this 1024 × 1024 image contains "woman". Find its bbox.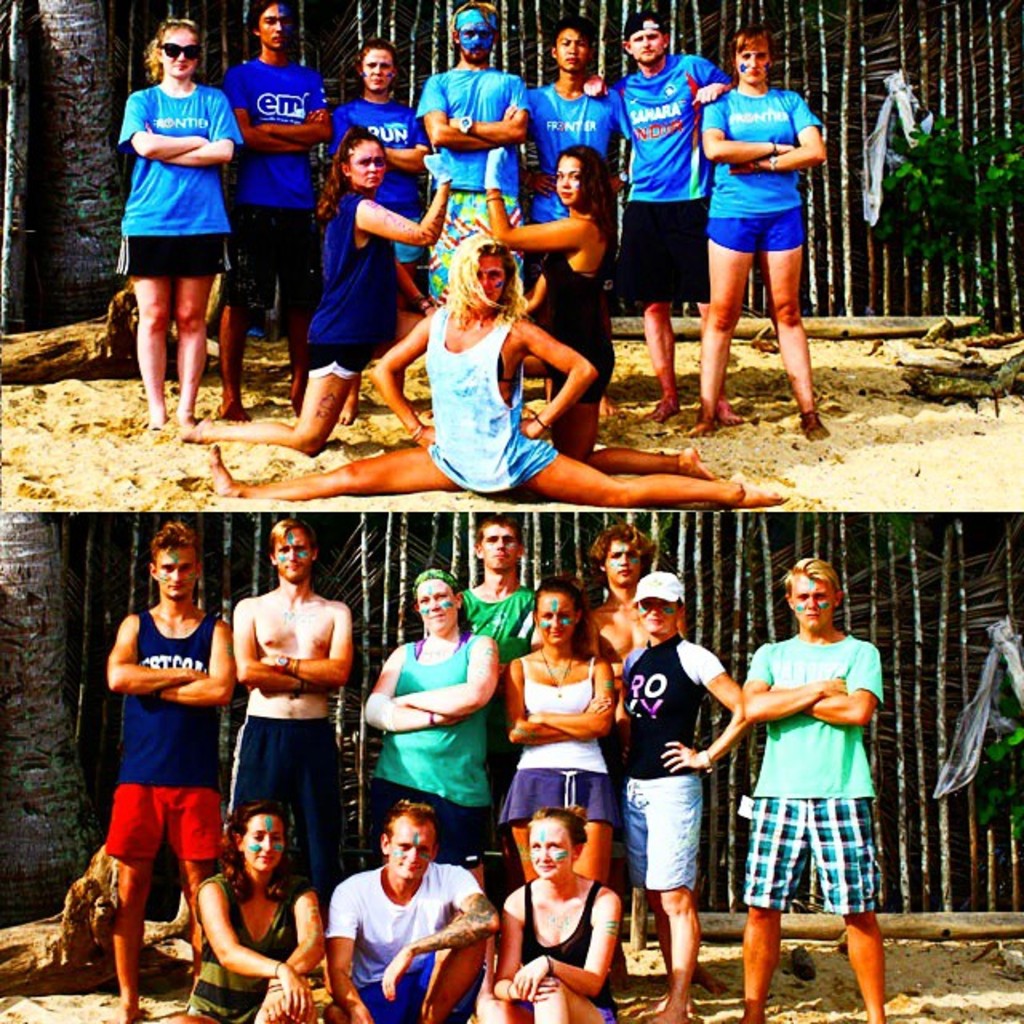
<box>178,118,454,456</box>.
